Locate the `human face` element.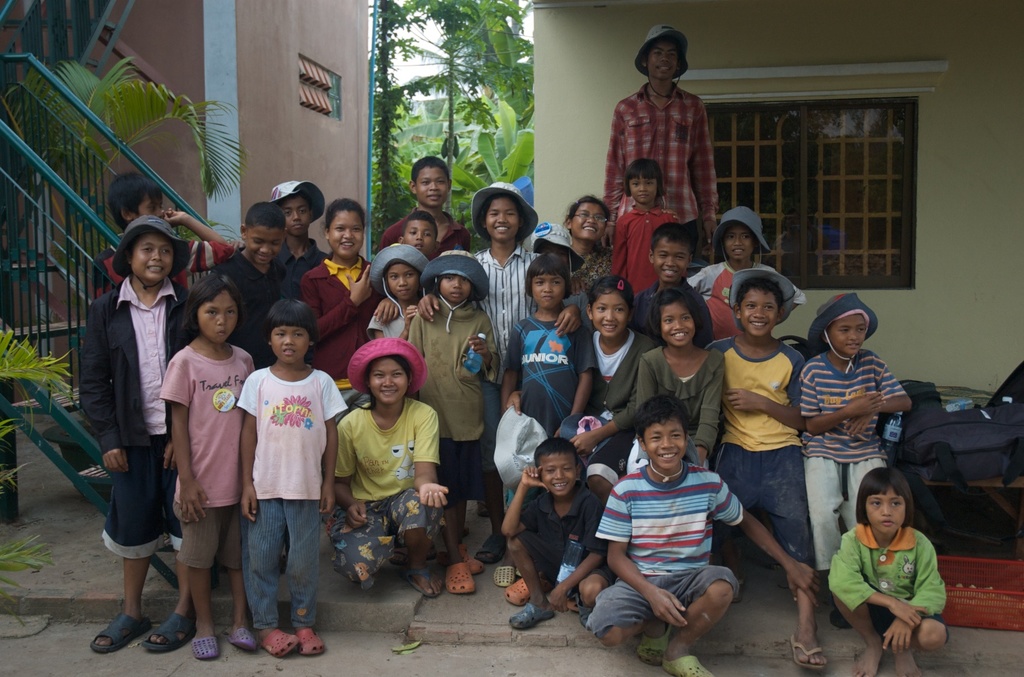
Element bbox: (left=643, top=418, right=685, bottom=470).
